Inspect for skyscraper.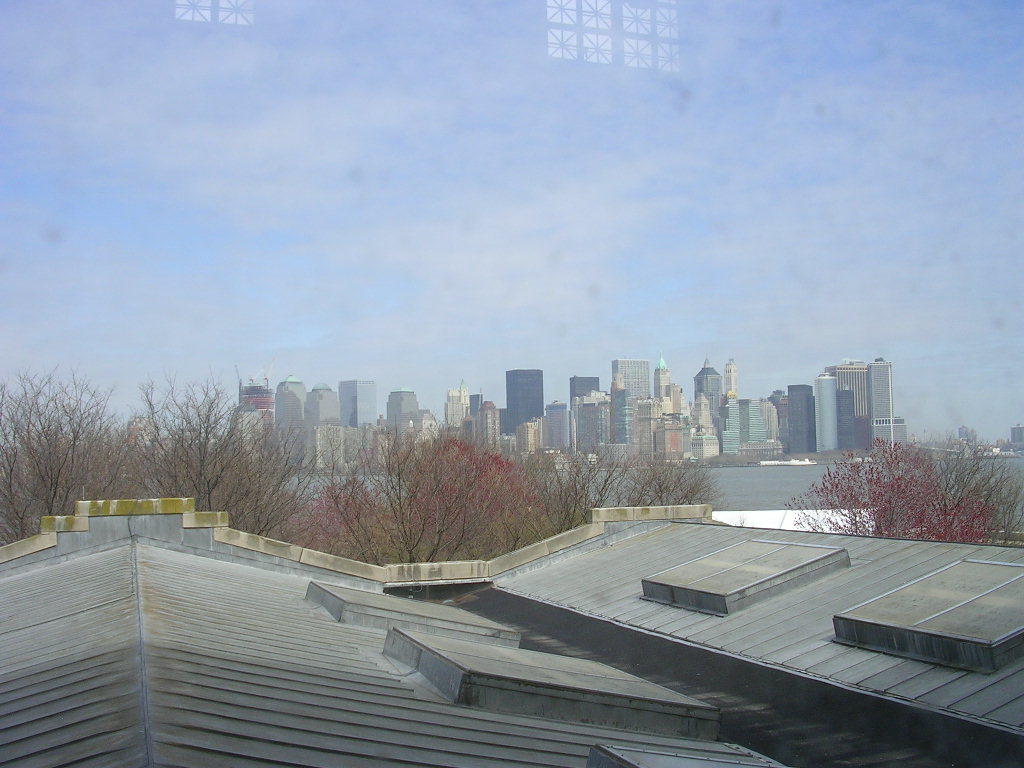
Inspection: <region>614, 353, 653, 403</region>.
